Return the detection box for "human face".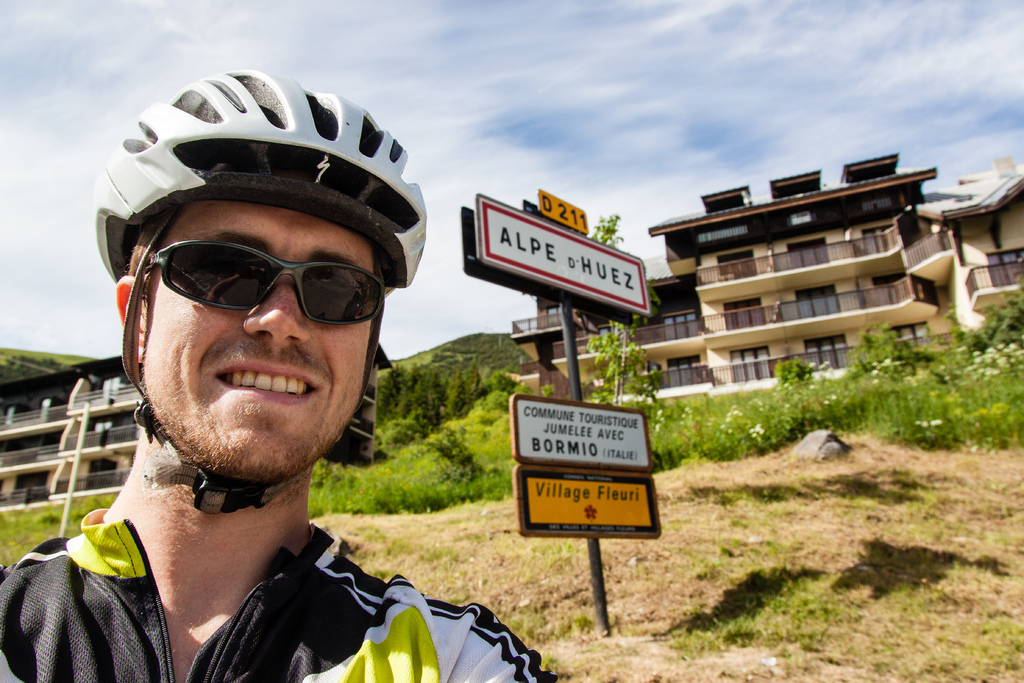
left=145, top=201, right=372, bottom=477.
